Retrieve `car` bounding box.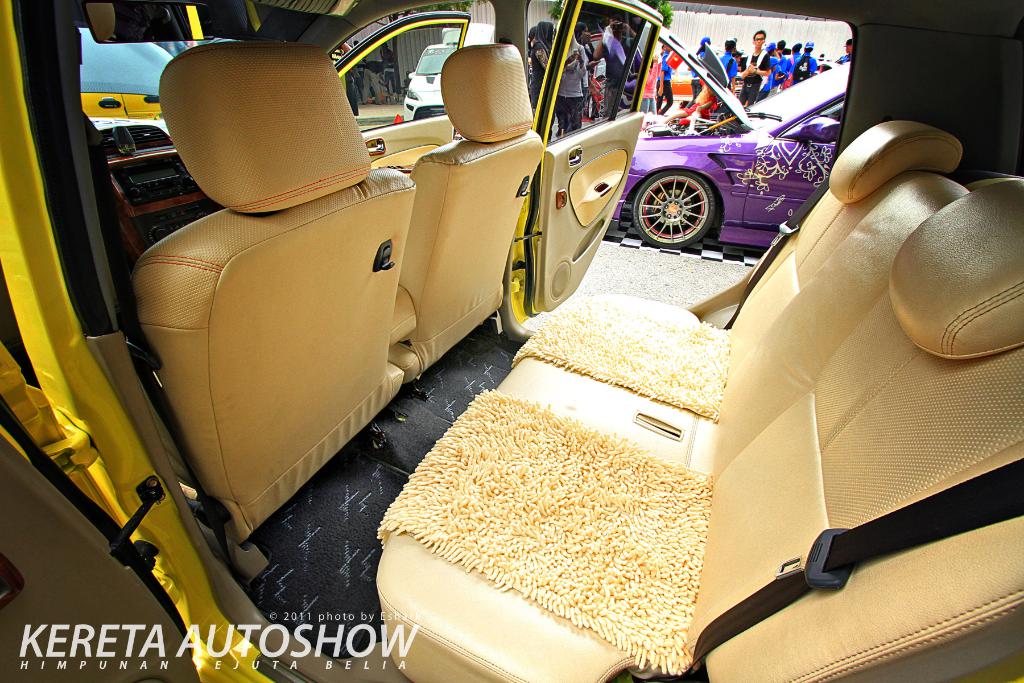
Bounding box: crop(0, 1, 1023, 682).
